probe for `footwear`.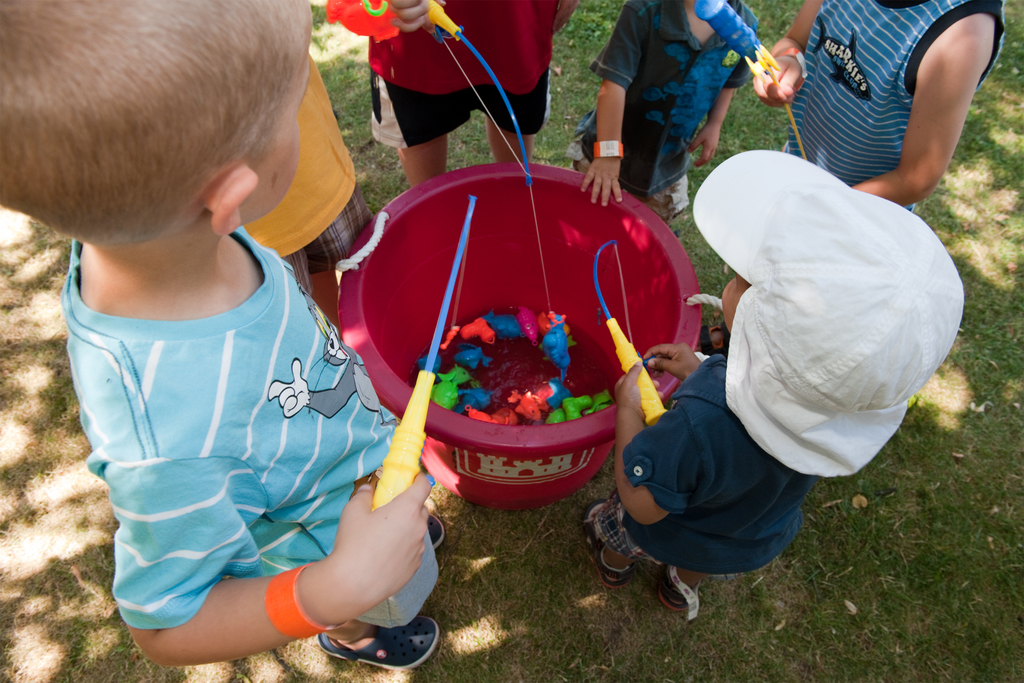
Probe result: BBox(428, 516, 444, 552).
